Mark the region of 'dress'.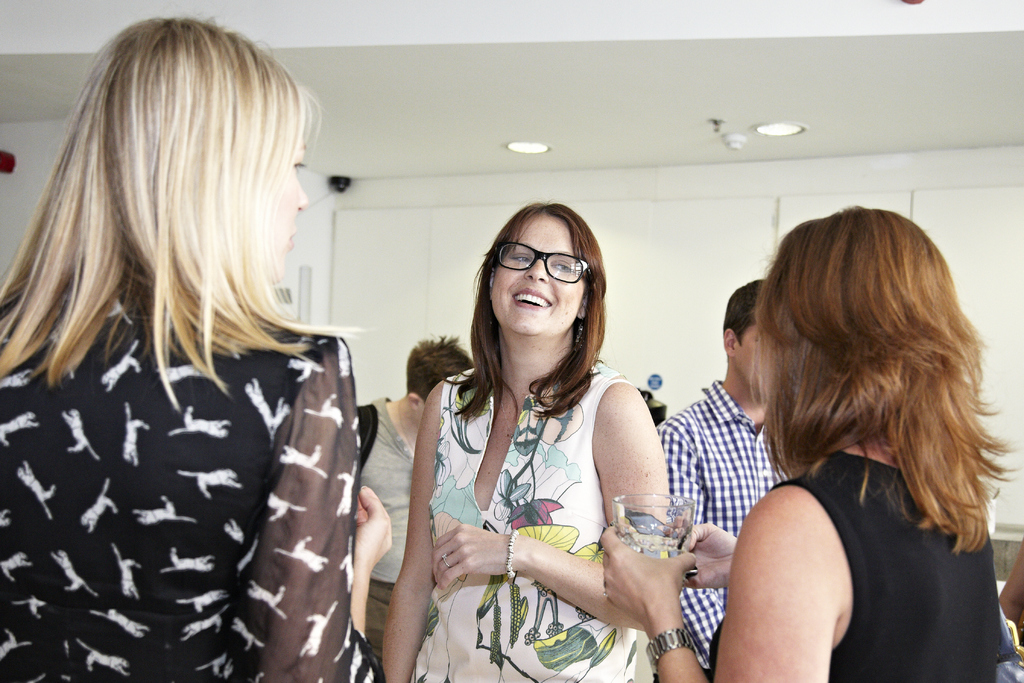
Region: x1=0 y1=317 x2=387 y2=682.
